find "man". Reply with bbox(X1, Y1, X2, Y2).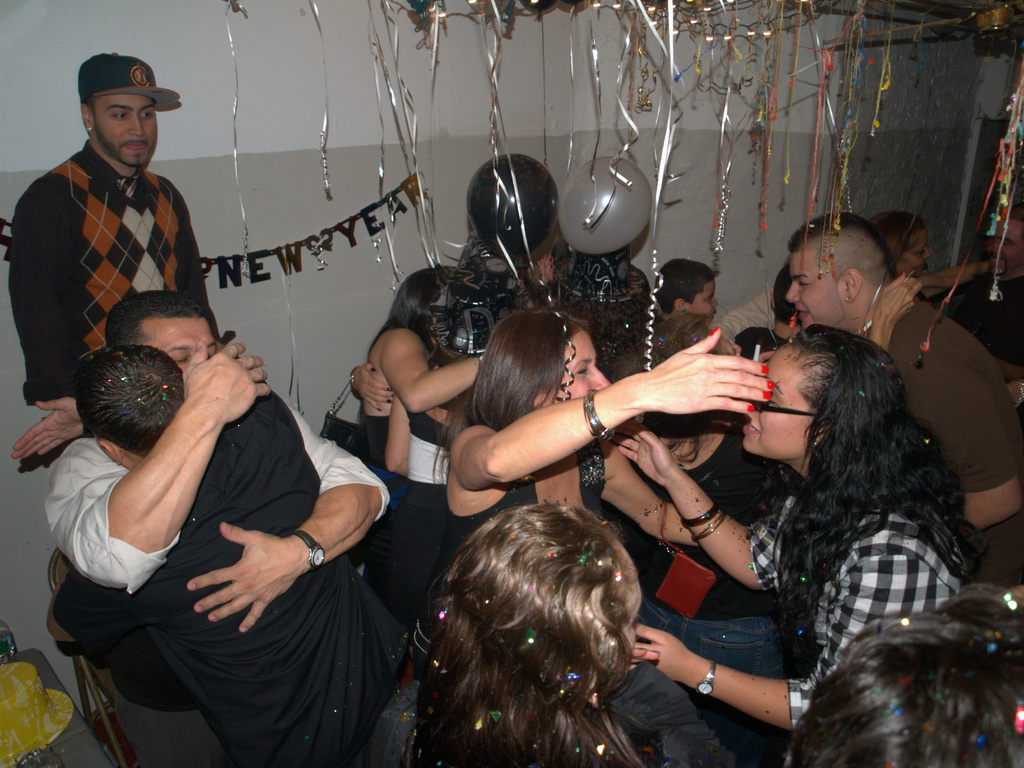
bbox(47, 345, 417, 767).
